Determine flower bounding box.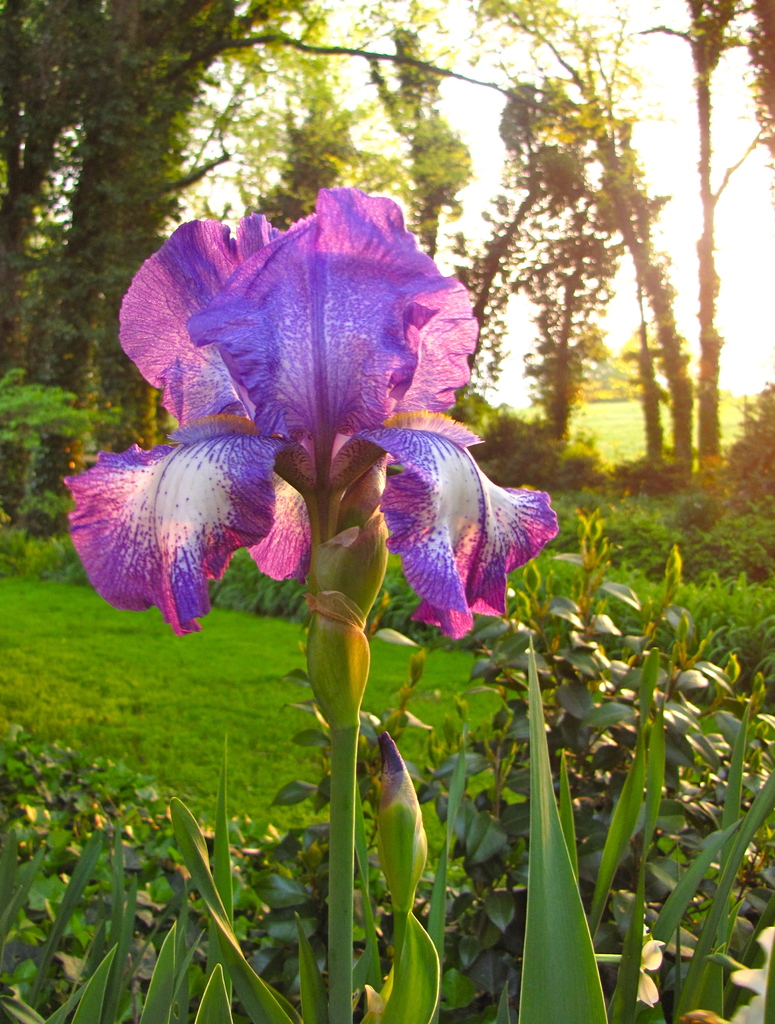
Determined: detection(86, 184, 537, 666).
